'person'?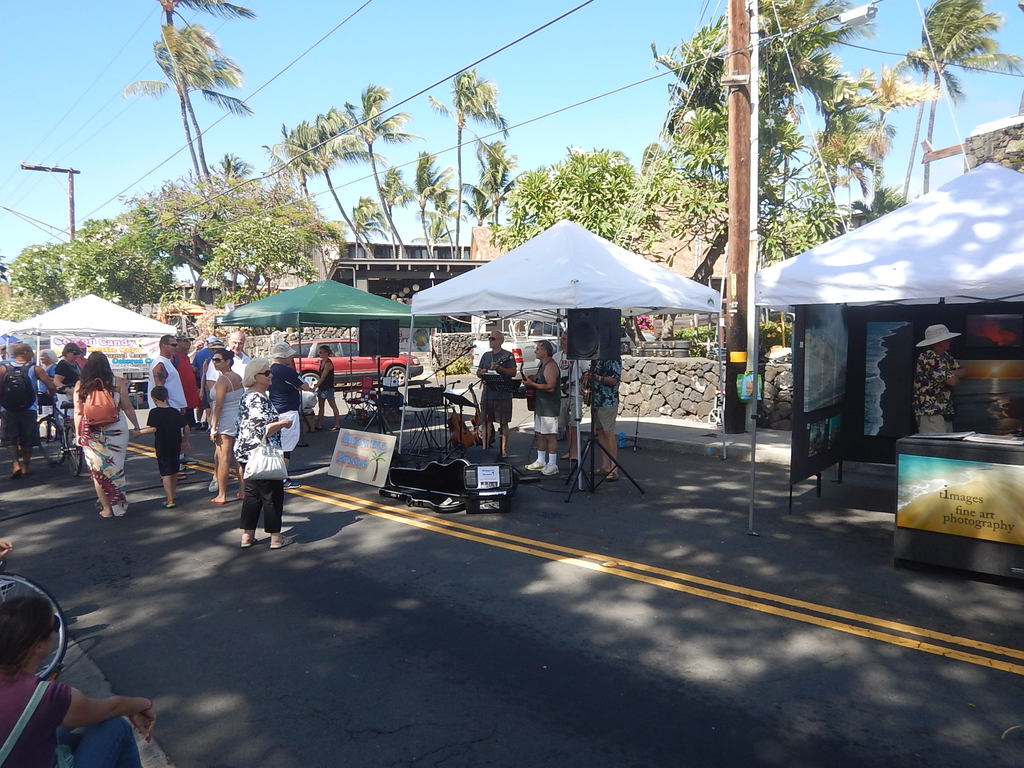
bbox=(233, 358, 291, 551)
